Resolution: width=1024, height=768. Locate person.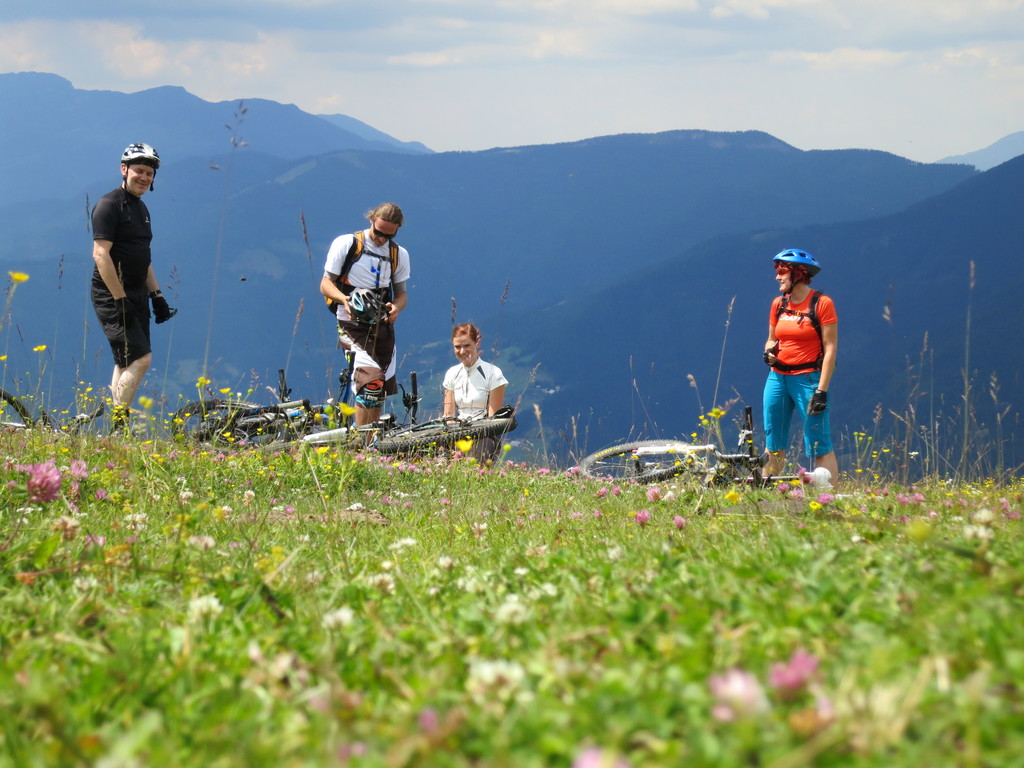
(89,141,184,439).
